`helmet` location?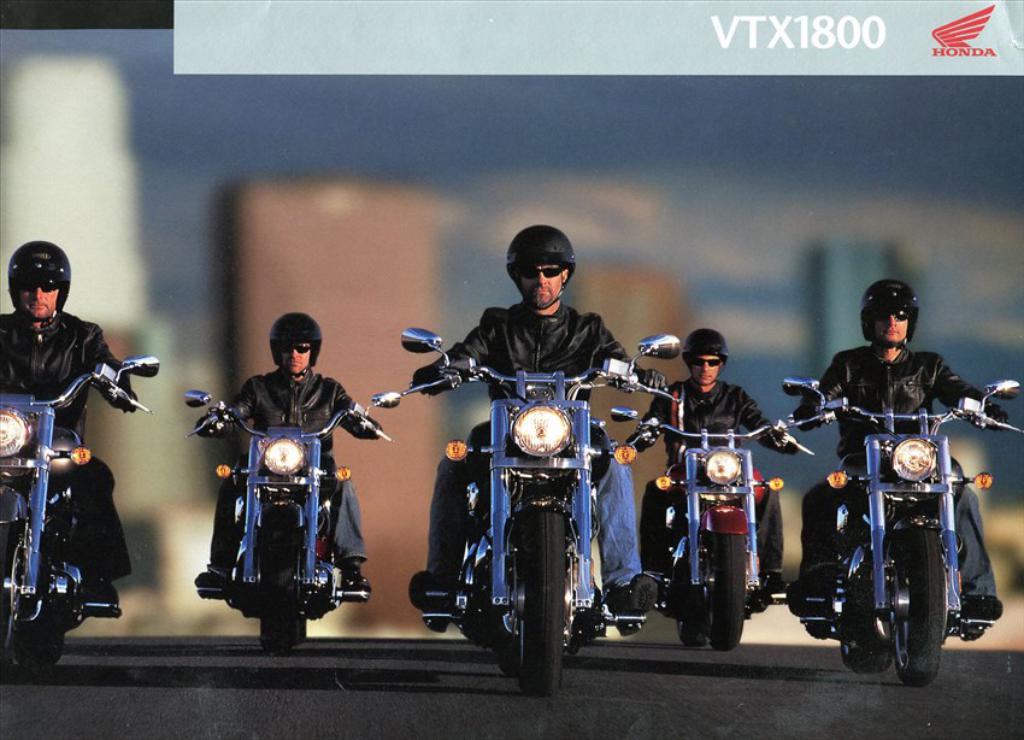
860:282:918:353
